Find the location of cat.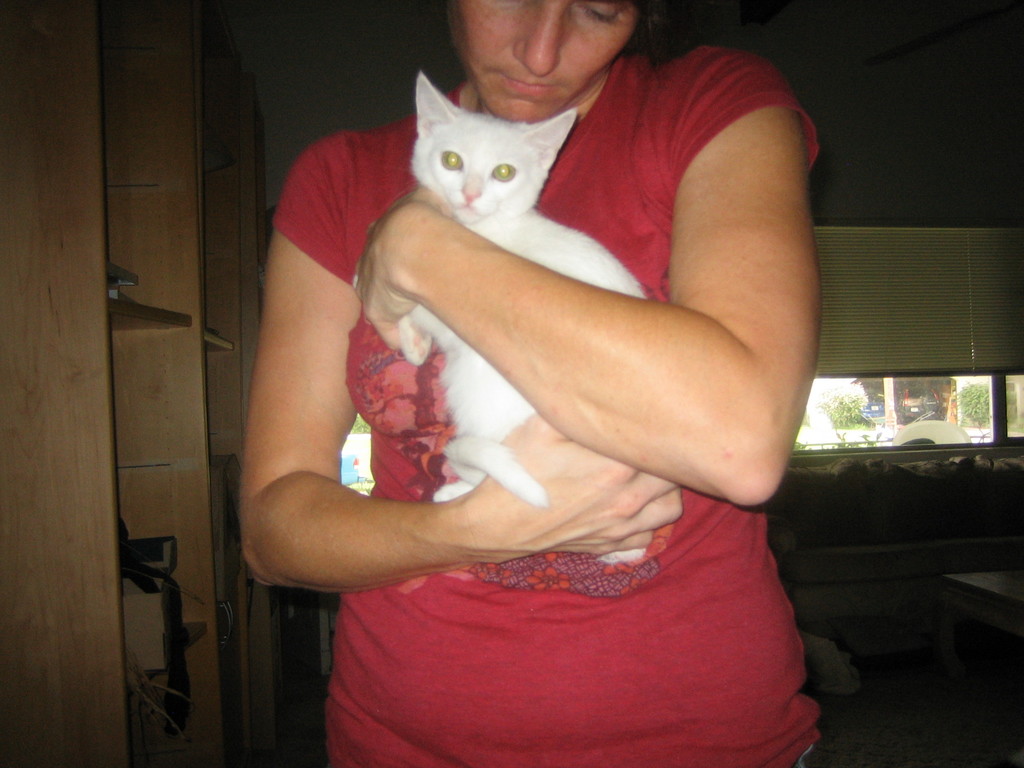
Location: [396, 69, 651, 569].
